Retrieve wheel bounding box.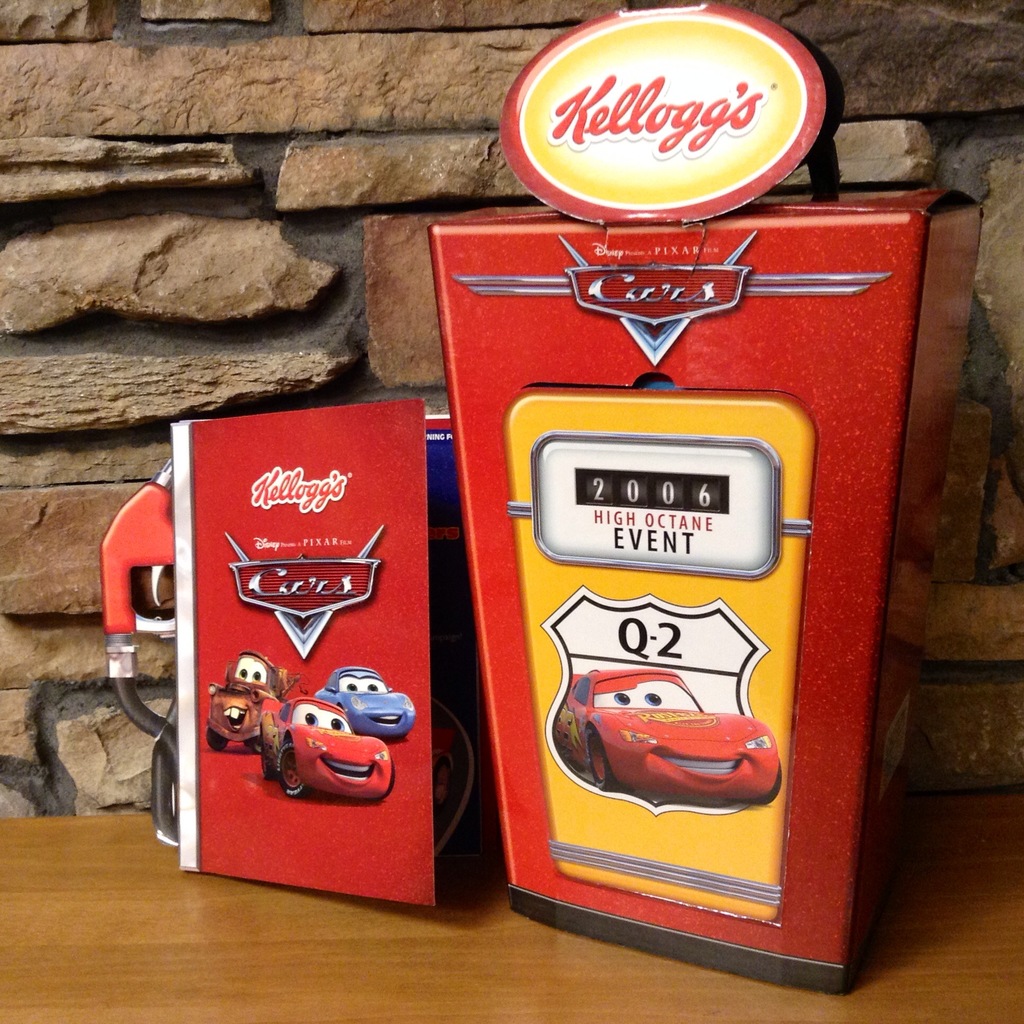
Bounding box: (x1=205, y1=721, x2=229, y2=752).
